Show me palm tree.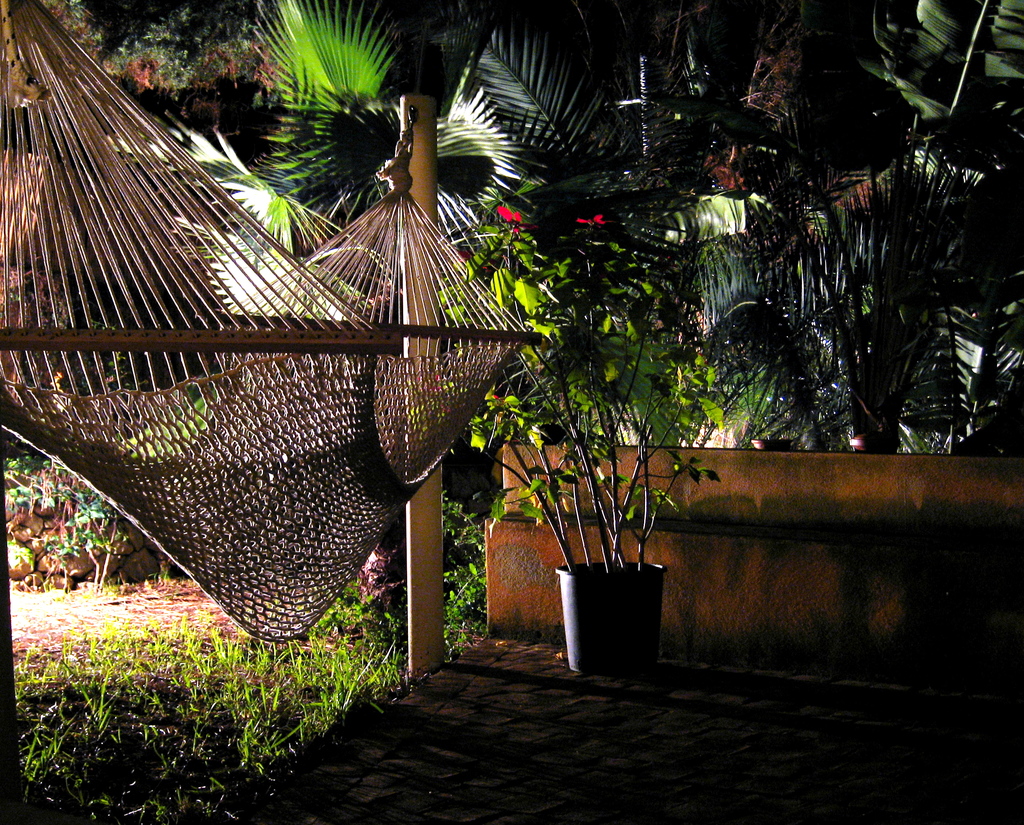
palm tree is here: locate(413, 104, 660, 444).
